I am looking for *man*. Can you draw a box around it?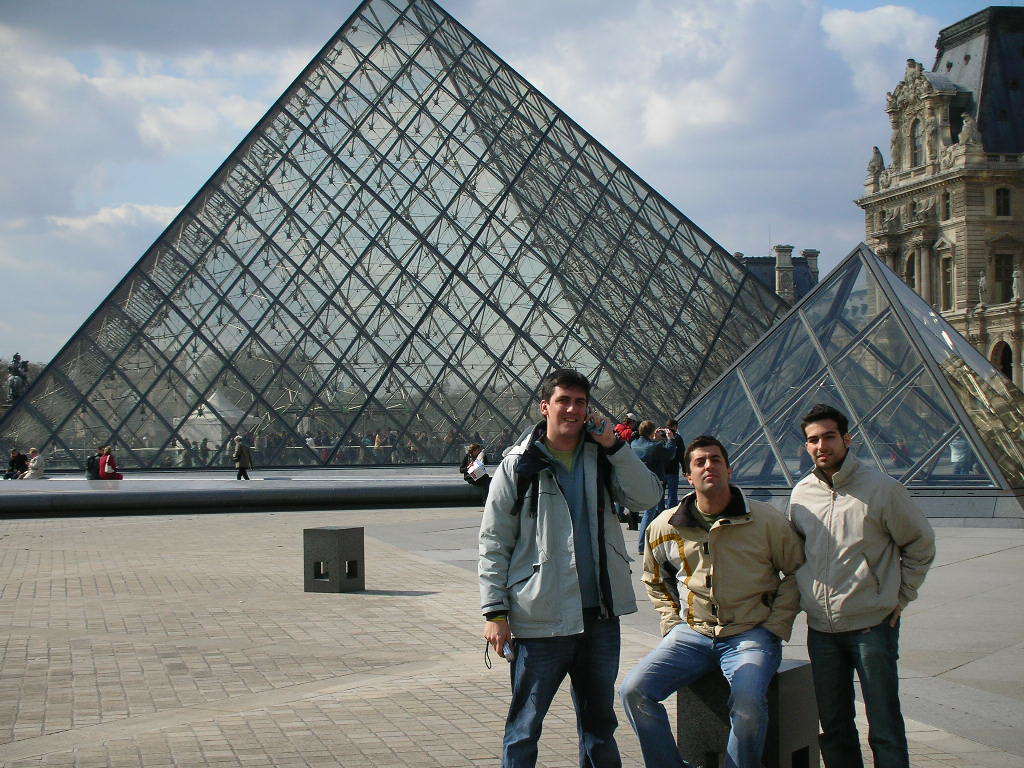
Sure, the bounding box is select_region(476, 369, 664, 767).
